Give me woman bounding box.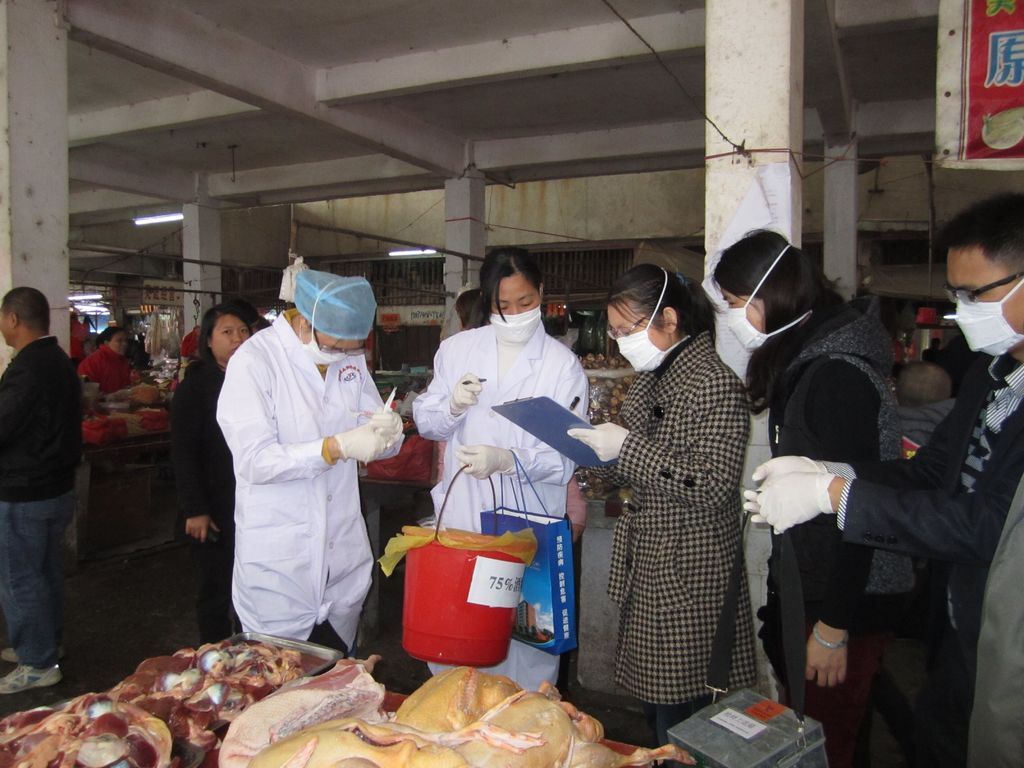
[left=162, top=295, right=259, bottom=646].
